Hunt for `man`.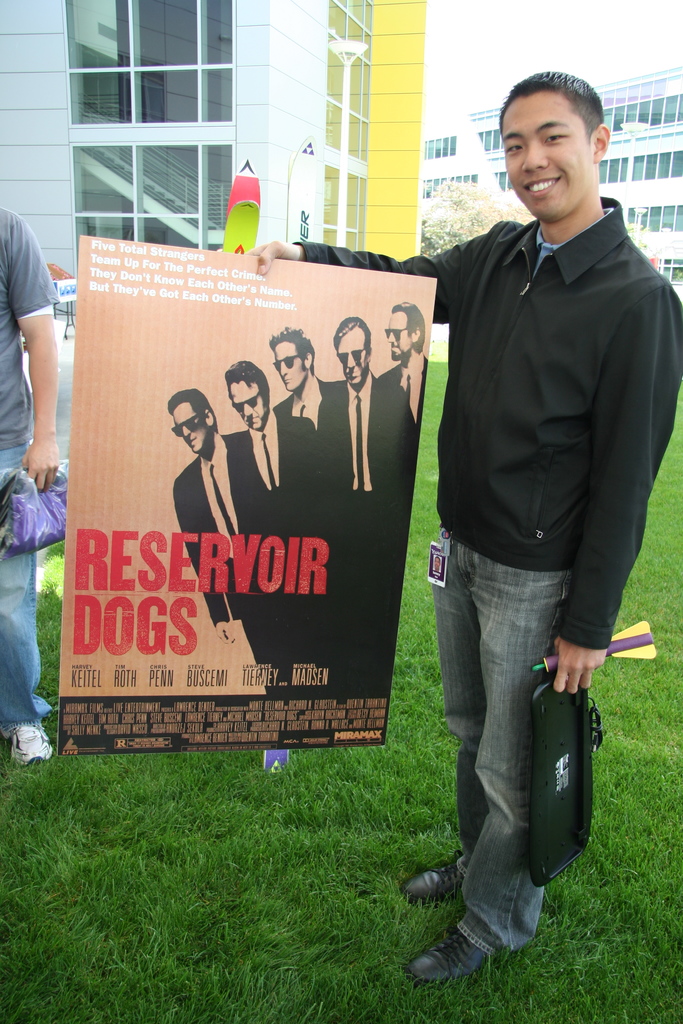
Hunted down at 294/93/653/929.
